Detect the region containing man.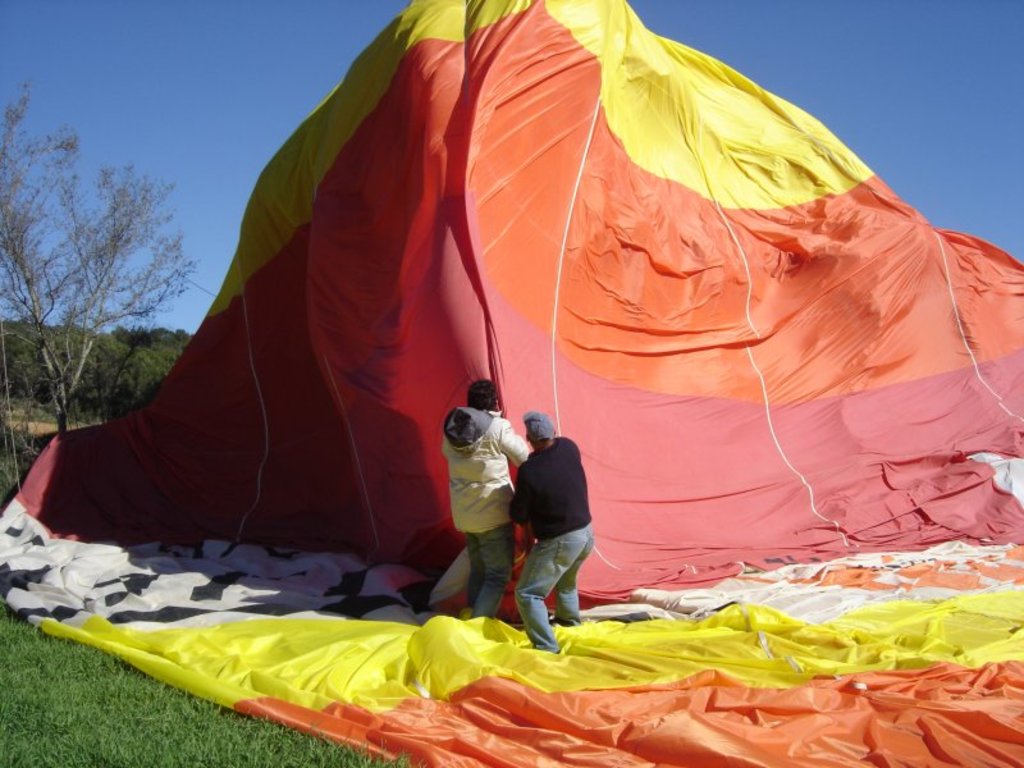
crop(439, 381, 530, 622).
